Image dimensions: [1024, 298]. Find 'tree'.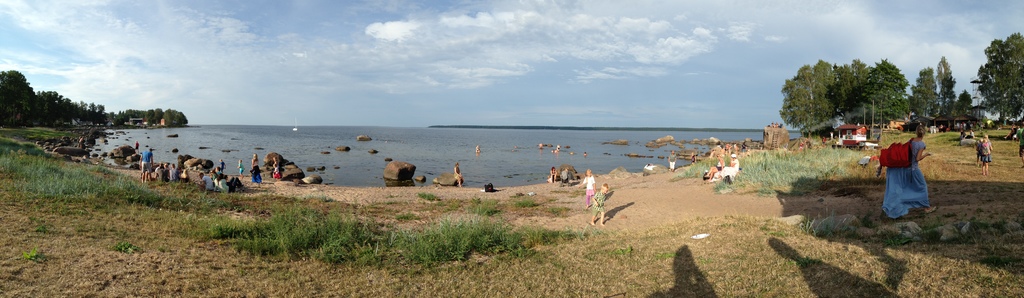
{"x1": 779, "y1": 56, "x2": 850, "y2": 139}.
